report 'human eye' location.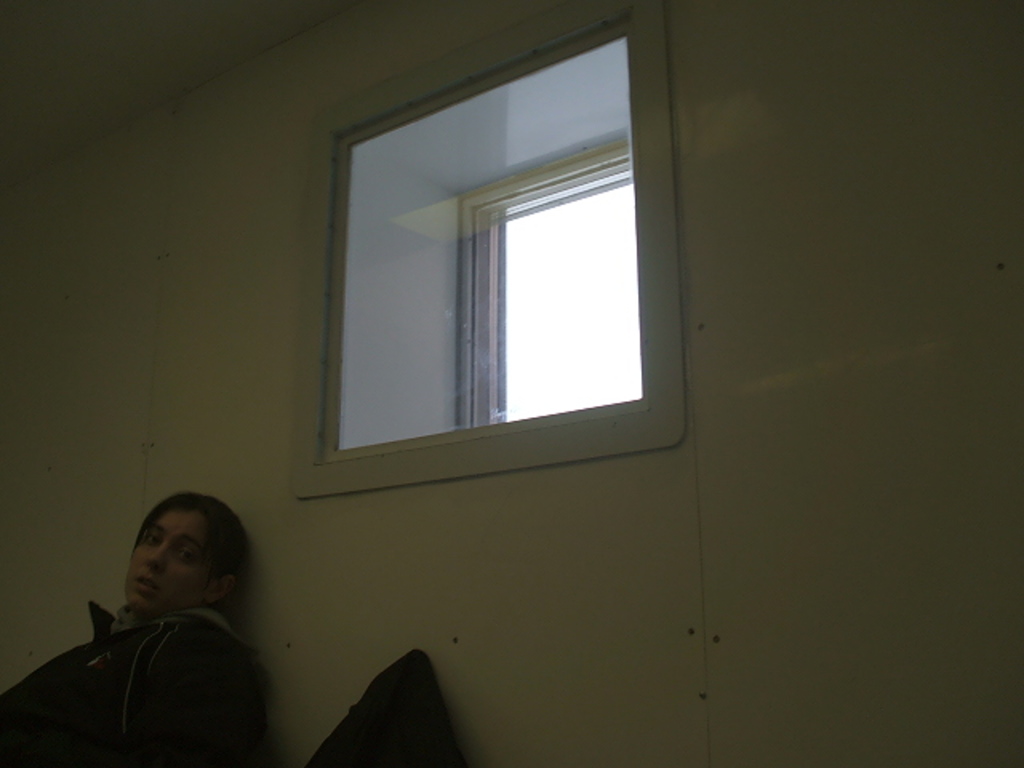
Report: select_region(142, 530, 162, 547).
